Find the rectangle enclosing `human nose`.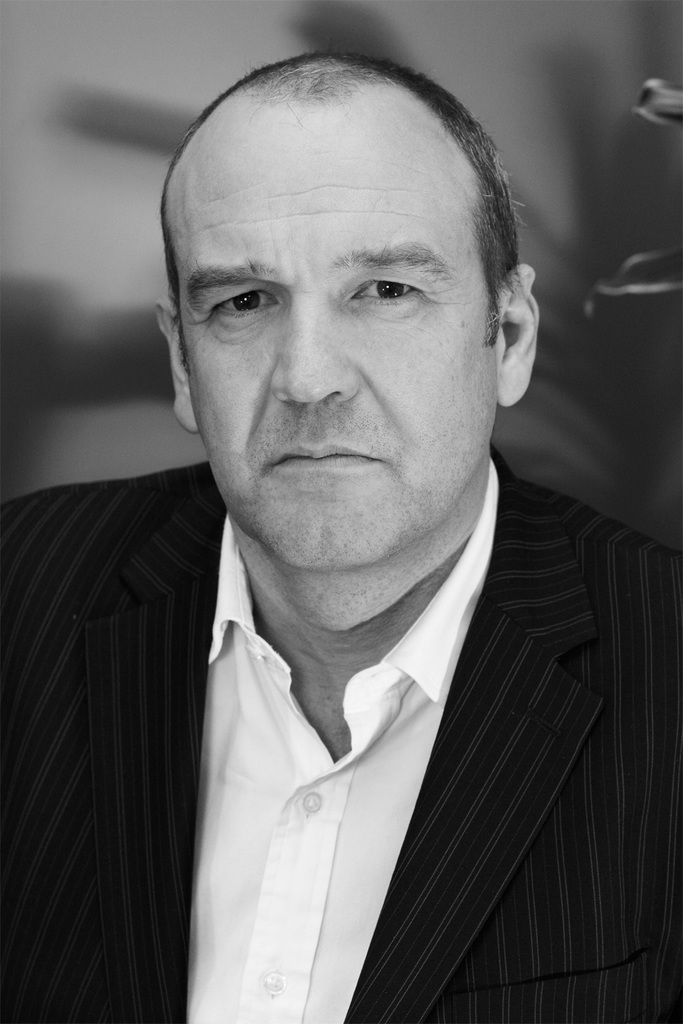
Rect(267, 289, 360, 399).
